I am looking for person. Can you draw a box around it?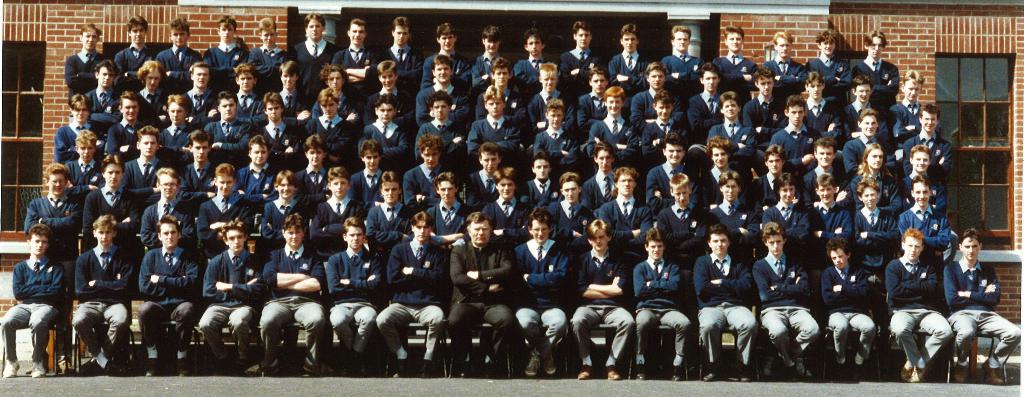
Sure, the bounding box is l=289, t=12, r=339, b=112.
